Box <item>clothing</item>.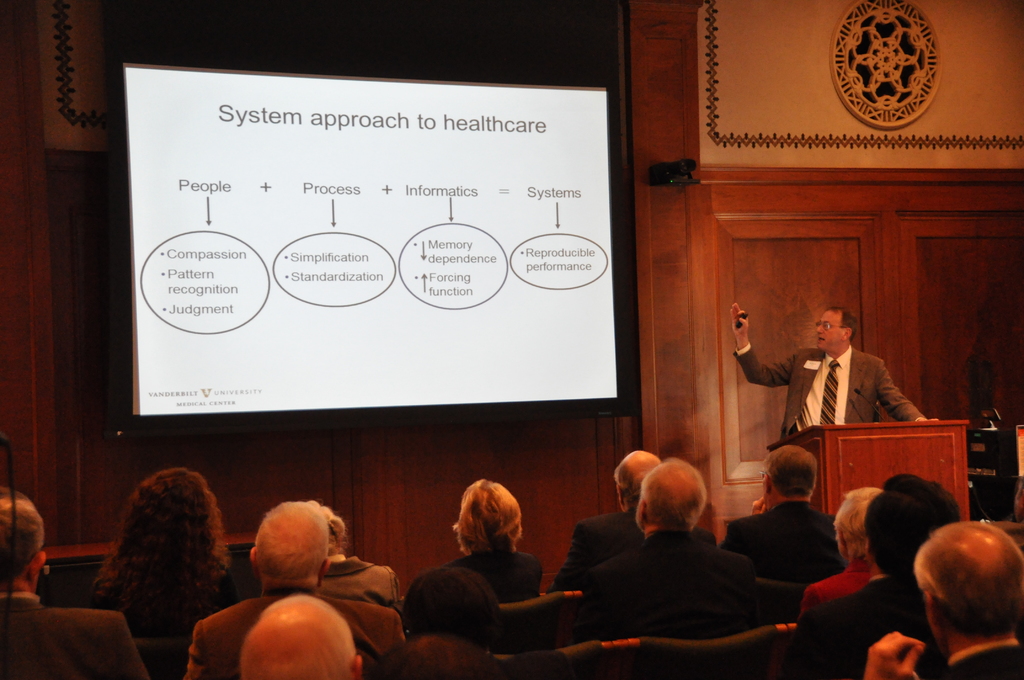
(721, 496, 843, 595).
